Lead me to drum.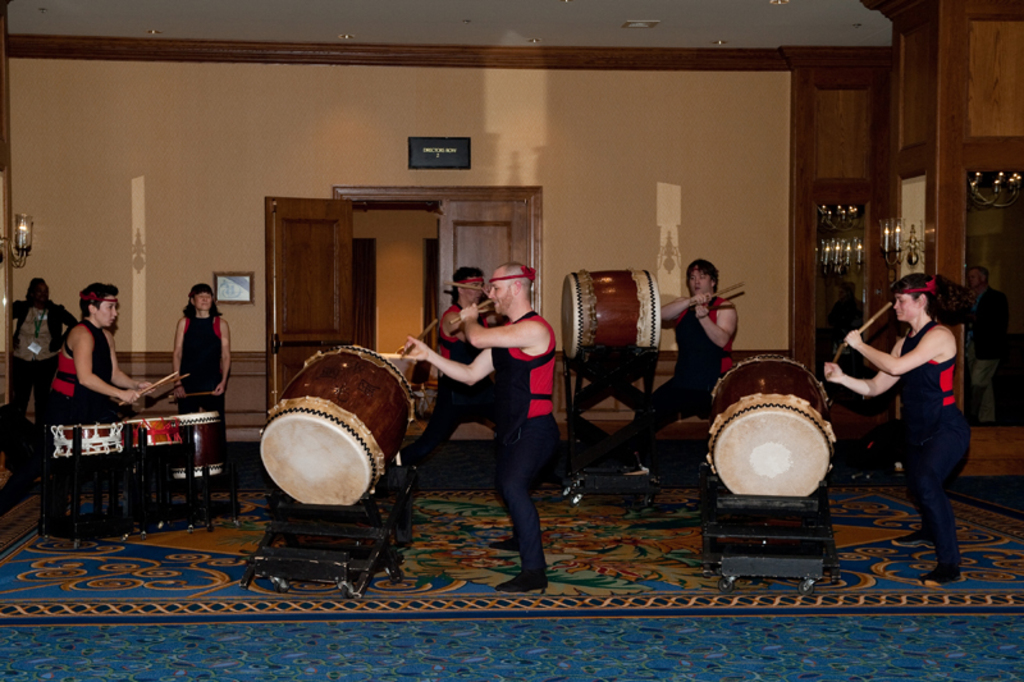
Lead to [left=178, top=411, right=227, bottom=481].
